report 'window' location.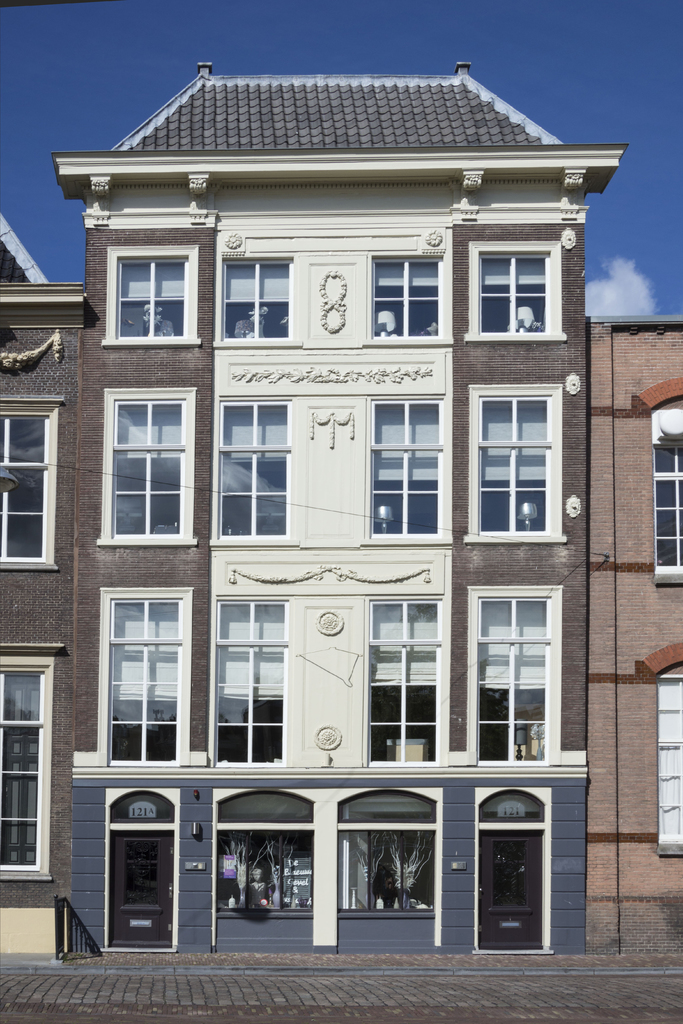
Report: bbox(0, 395, 69, 568).
